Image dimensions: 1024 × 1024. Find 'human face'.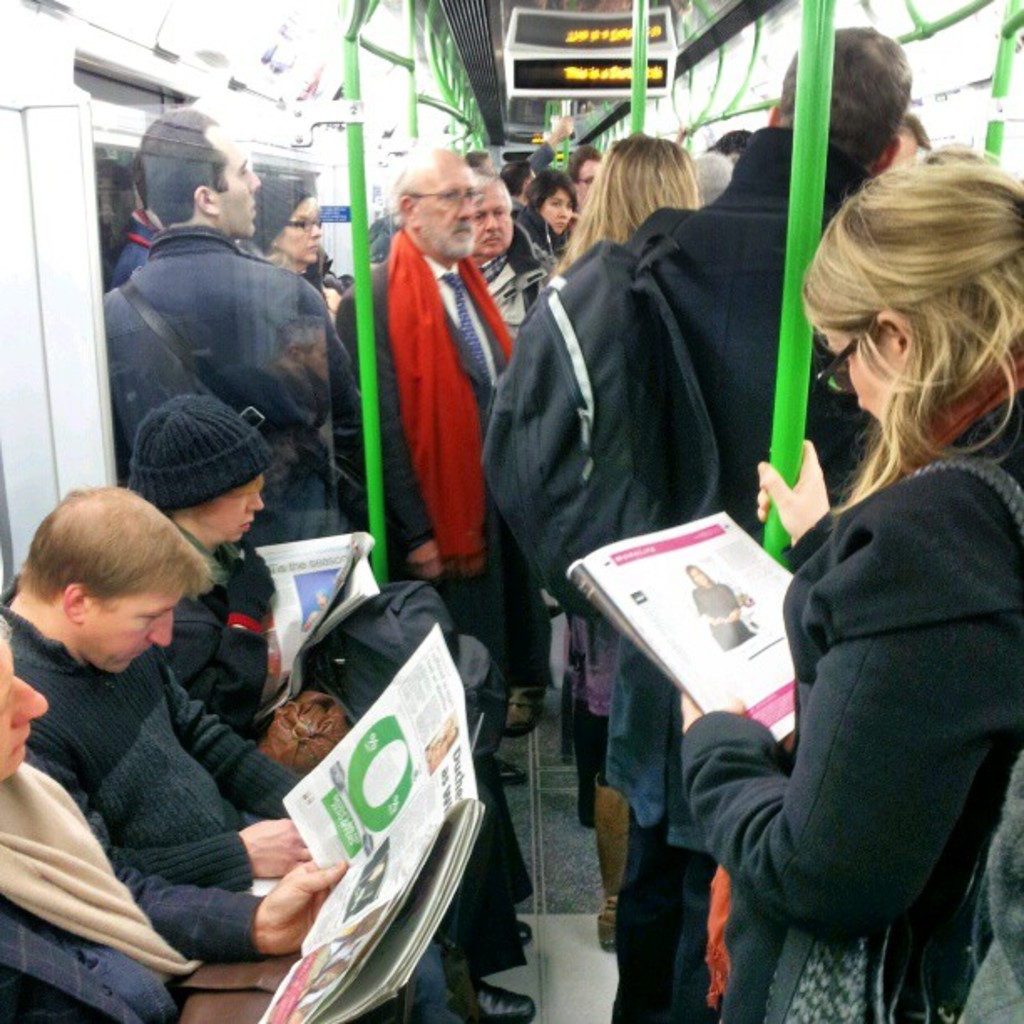
x1=80, y1=586, x2=172, y2=679.
